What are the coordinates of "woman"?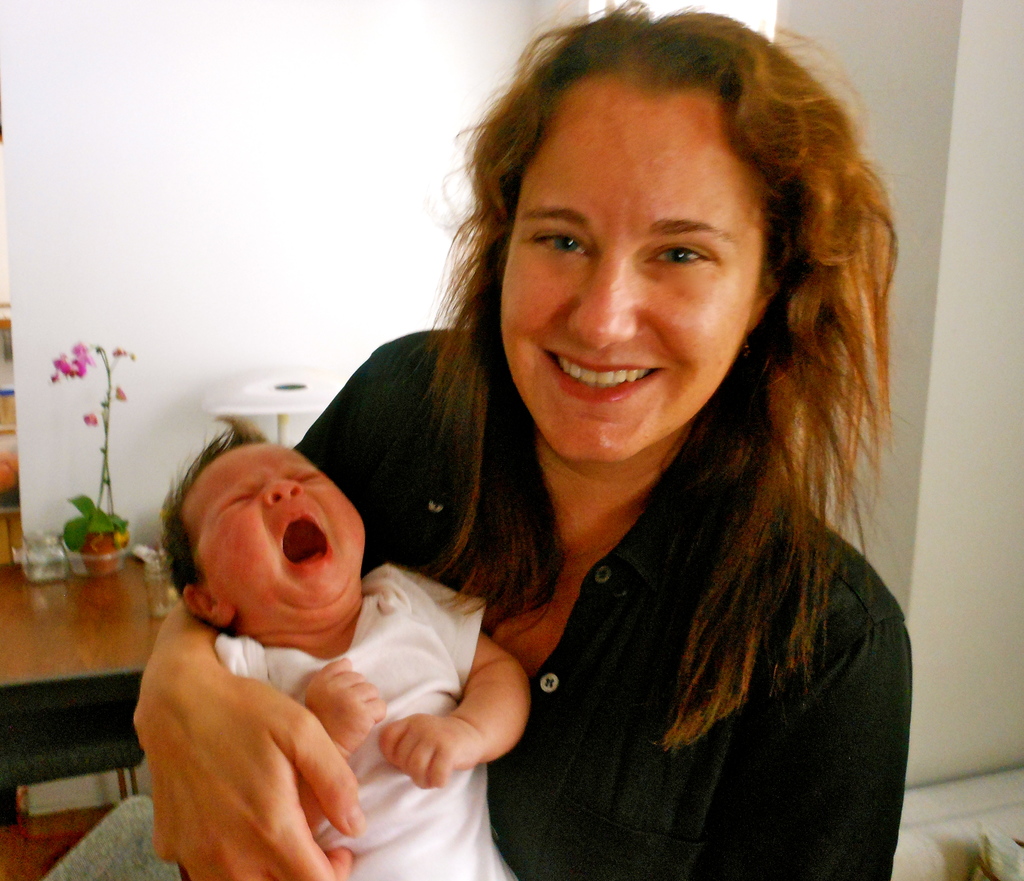
[132,3,916,880].
